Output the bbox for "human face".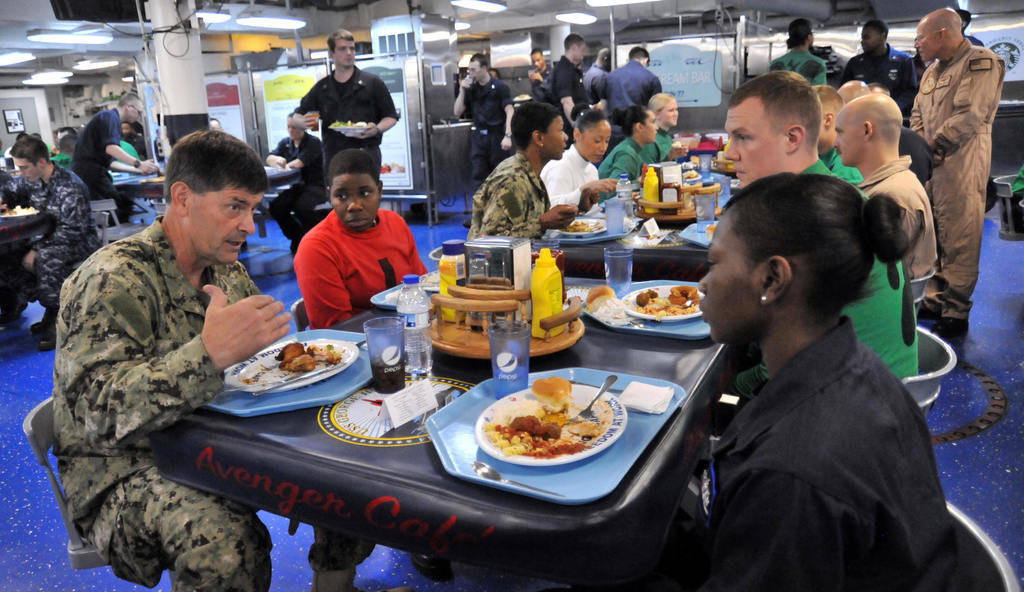
Rect(534, 54, 541, 67).
